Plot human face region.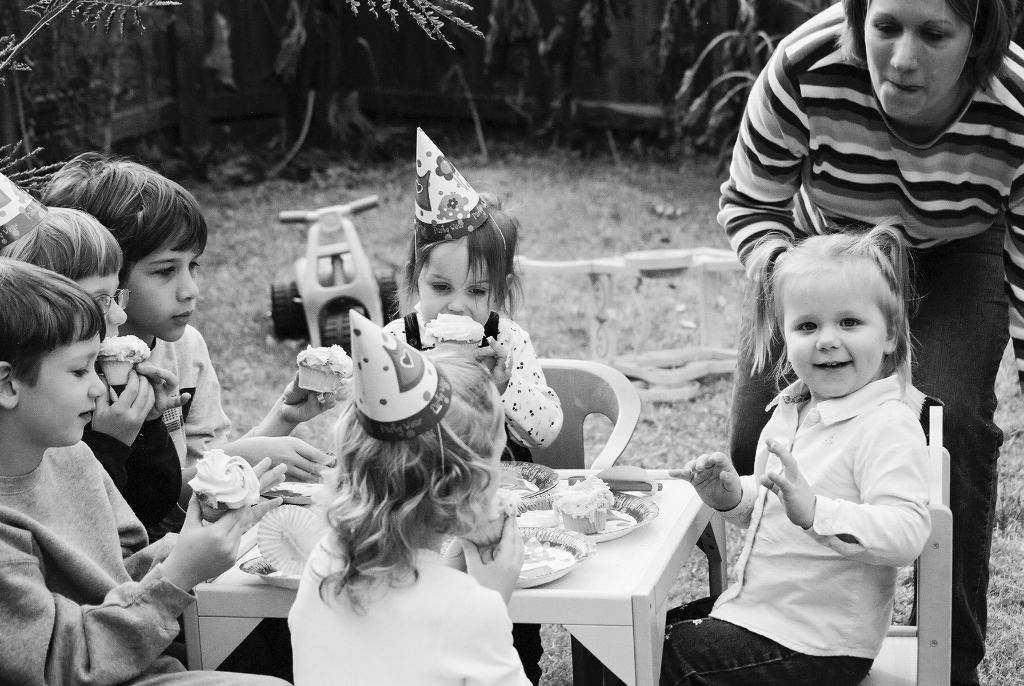
Plotted at (123,224,203,340).
